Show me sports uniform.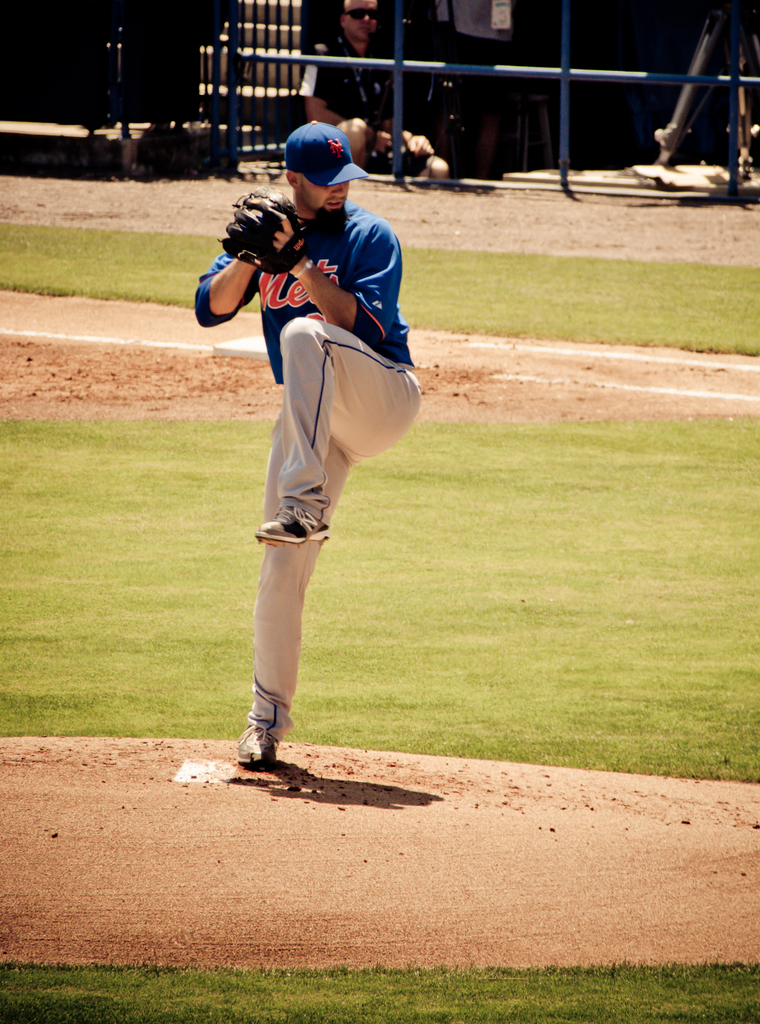
sports uniform is here: detection(296, 35, 409, 170).
